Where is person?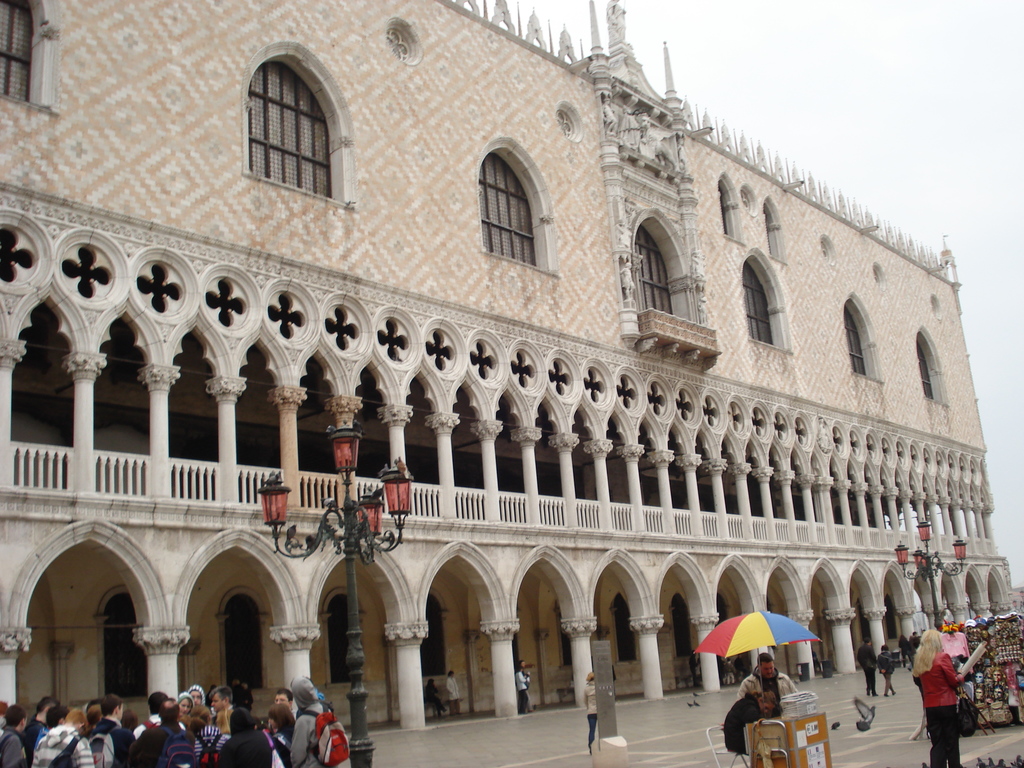
select_region(857, 638, 877, 696).
